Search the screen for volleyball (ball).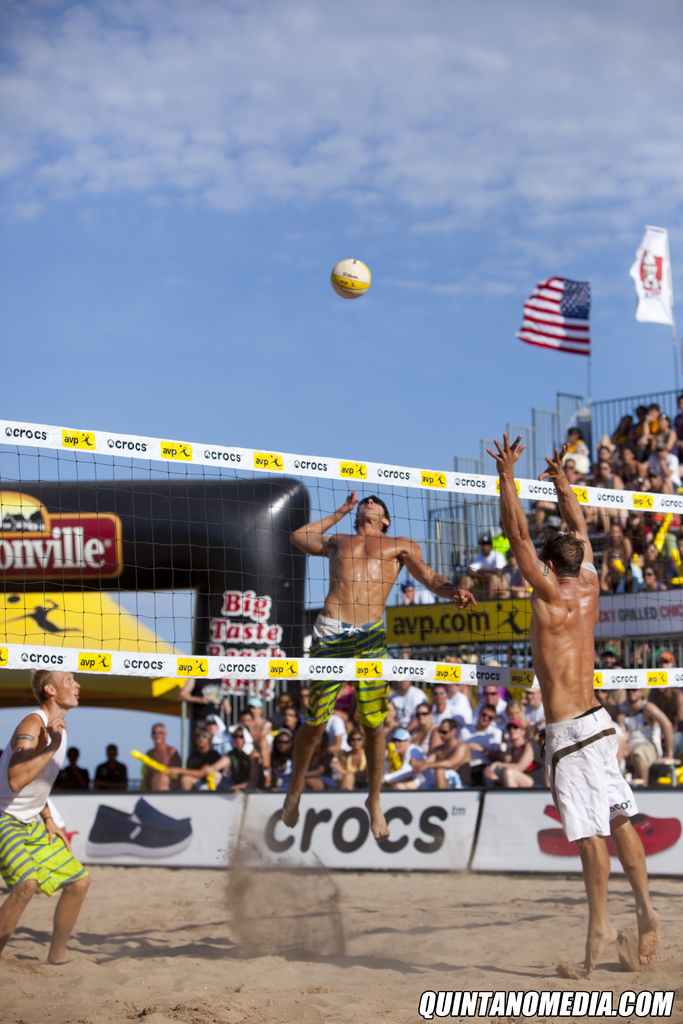
Found at locate(331, 256, 372, 301).
